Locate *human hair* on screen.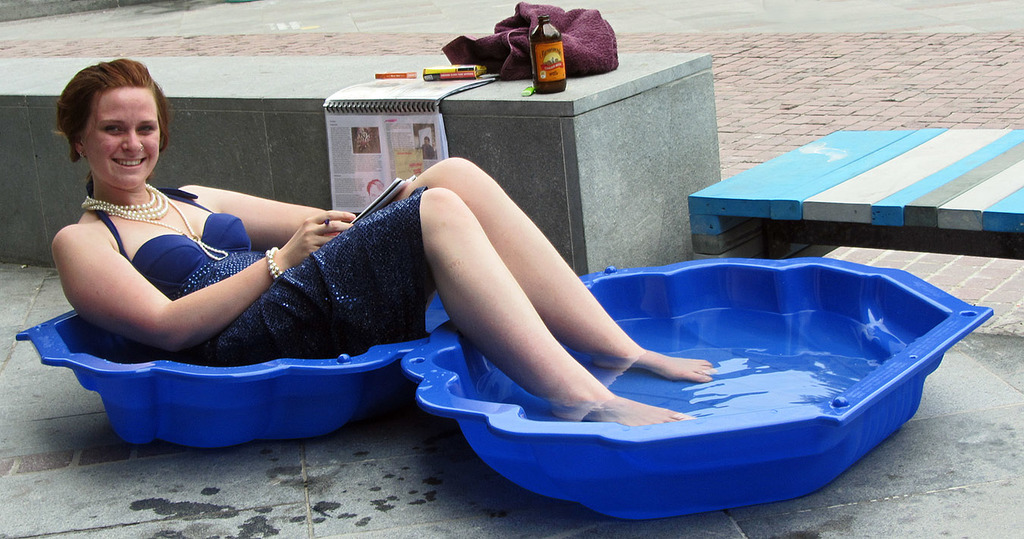
On screen at BBox(55, 52, 160, 183).
